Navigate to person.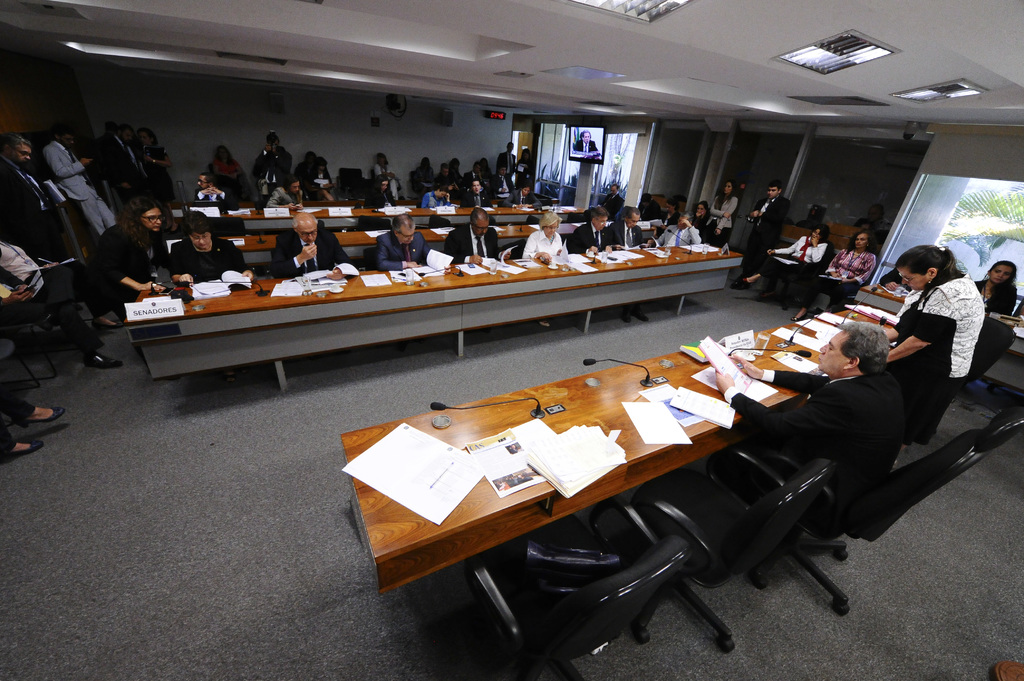
Navigation target: detection(374, 151, 403, 182).
